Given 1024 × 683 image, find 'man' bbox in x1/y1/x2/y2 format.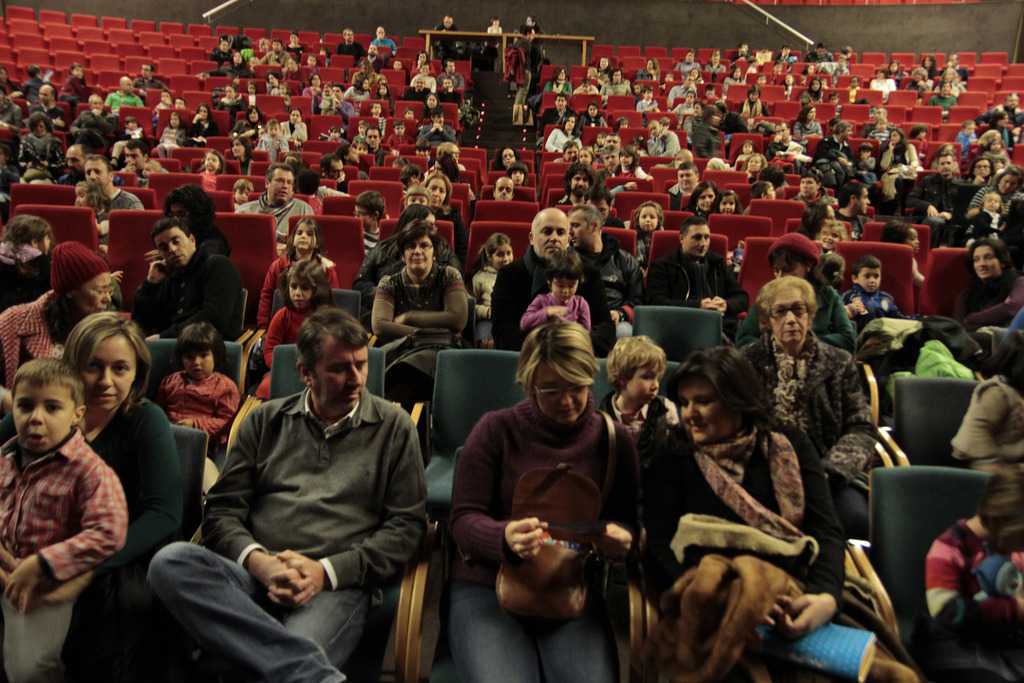
641/122/680/165.
